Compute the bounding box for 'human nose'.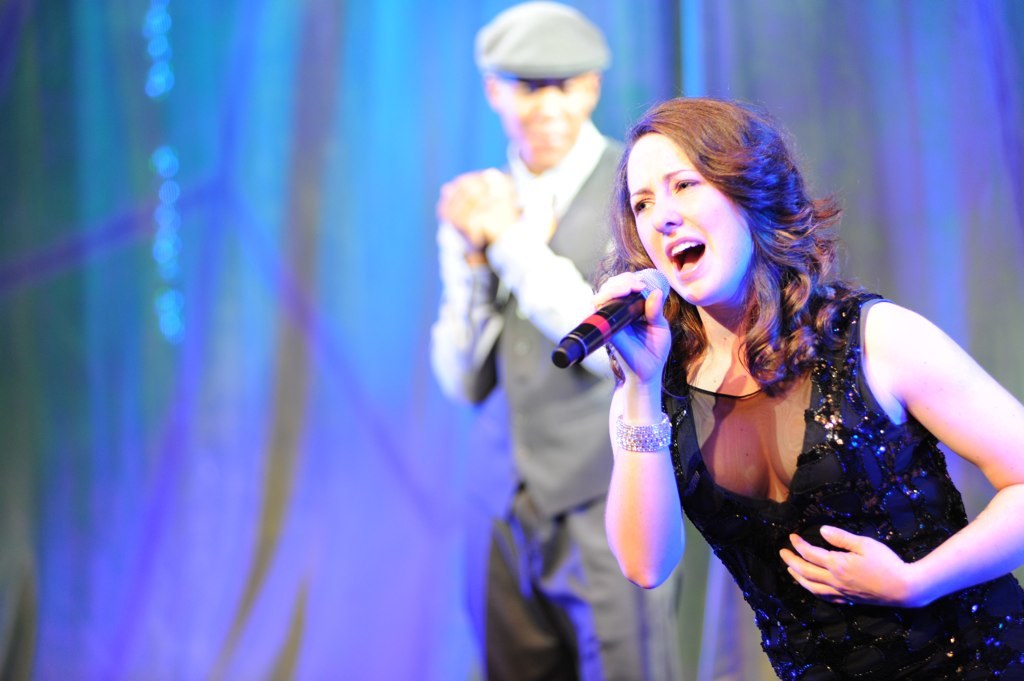
[left=652, top=191, right=684, bottom=233].
